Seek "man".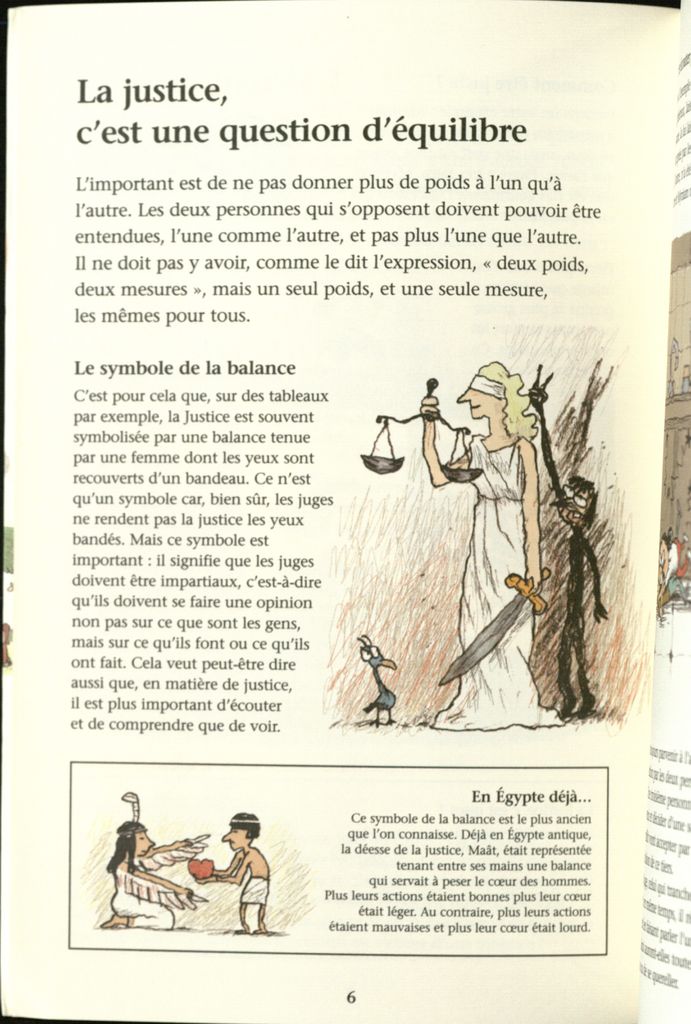
(194,811,284,926).
